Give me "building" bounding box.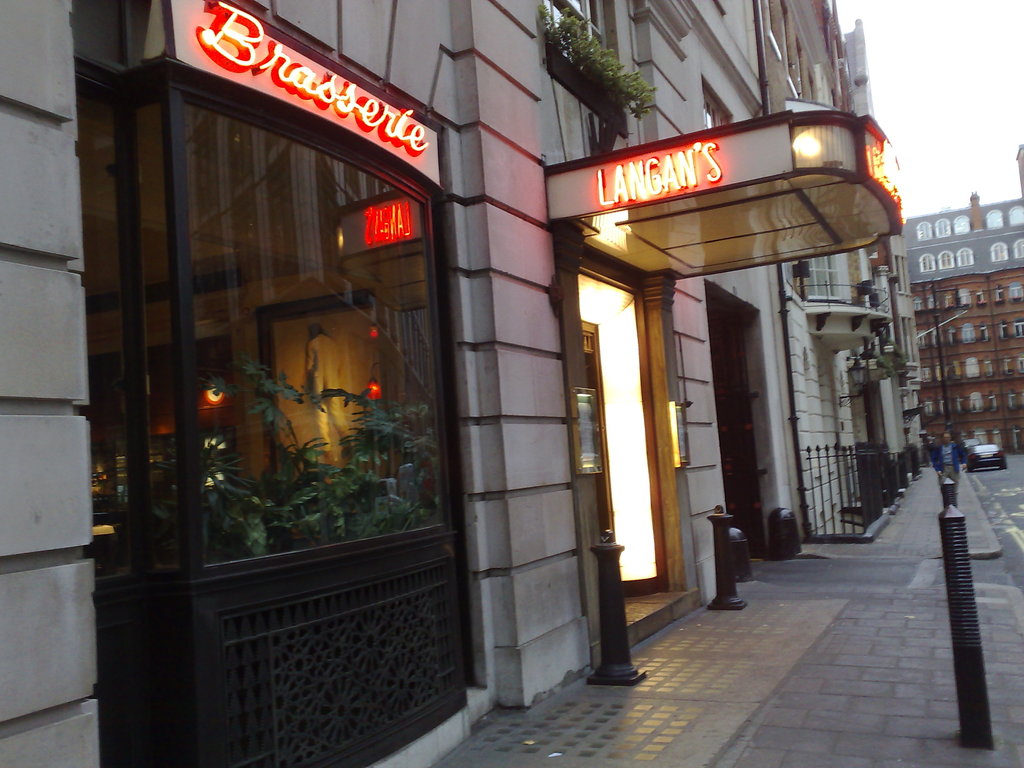
[x1=757, y1=0, x2=922, y2=540].
